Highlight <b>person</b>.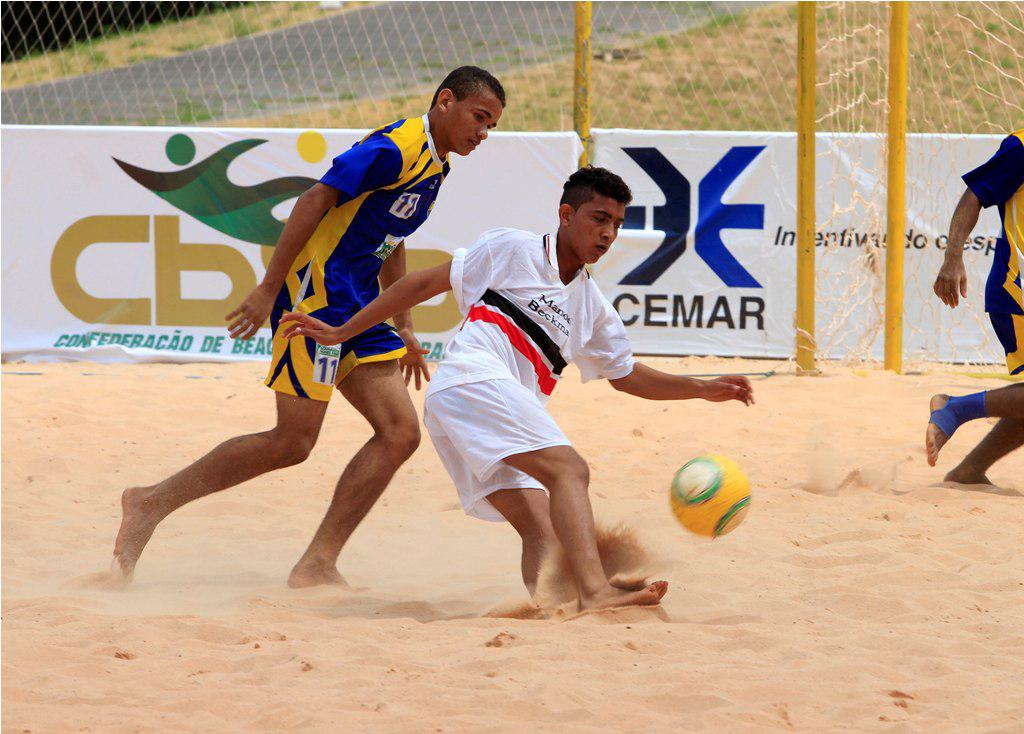
Highlighted region: [x1=113, y1=66, x2=507, y2=584].
